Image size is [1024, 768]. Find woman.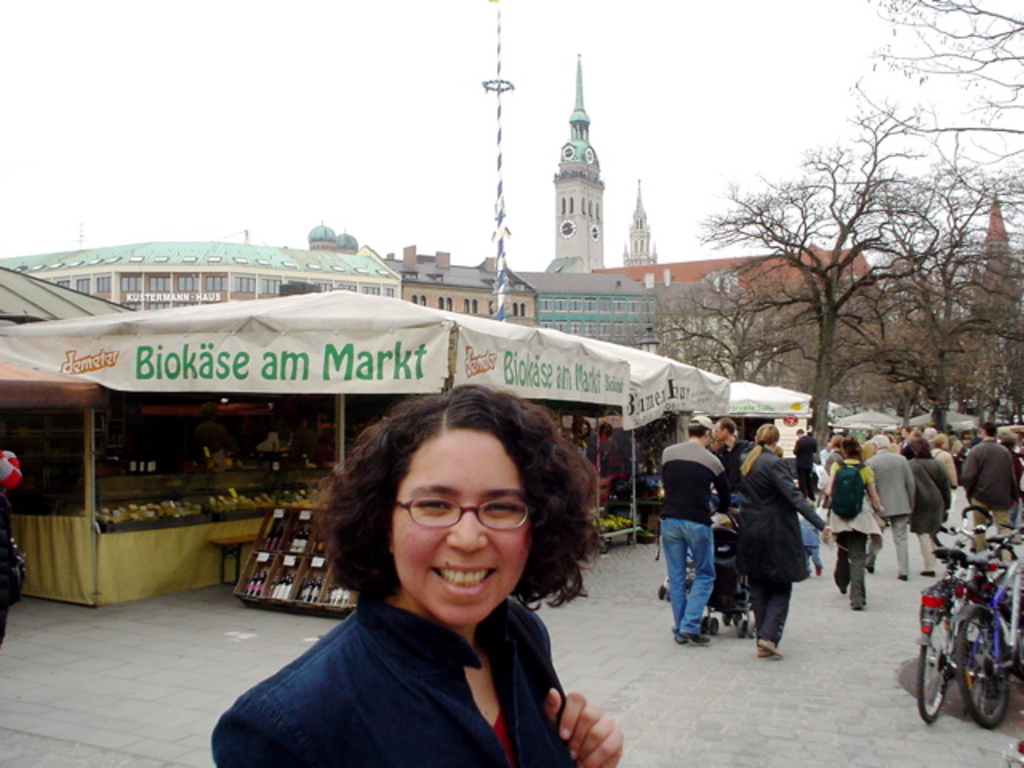
l=898, t=434, r=955, b=573.
